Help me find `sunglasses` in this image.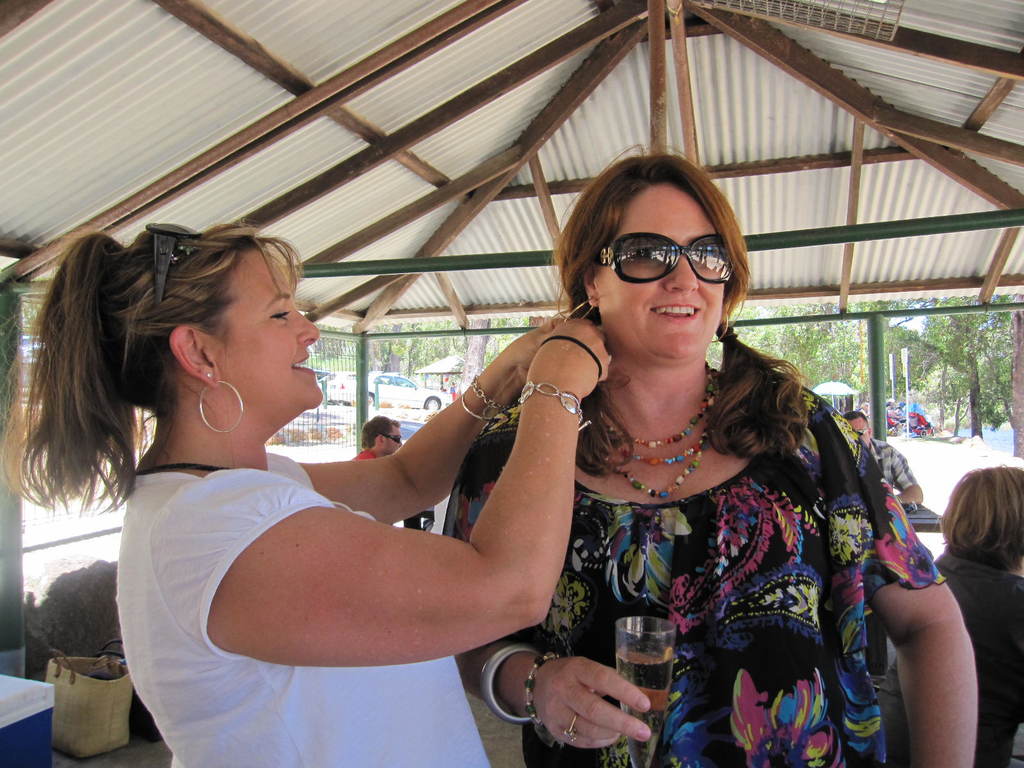
Found it: [857, 427, 868, 438].
